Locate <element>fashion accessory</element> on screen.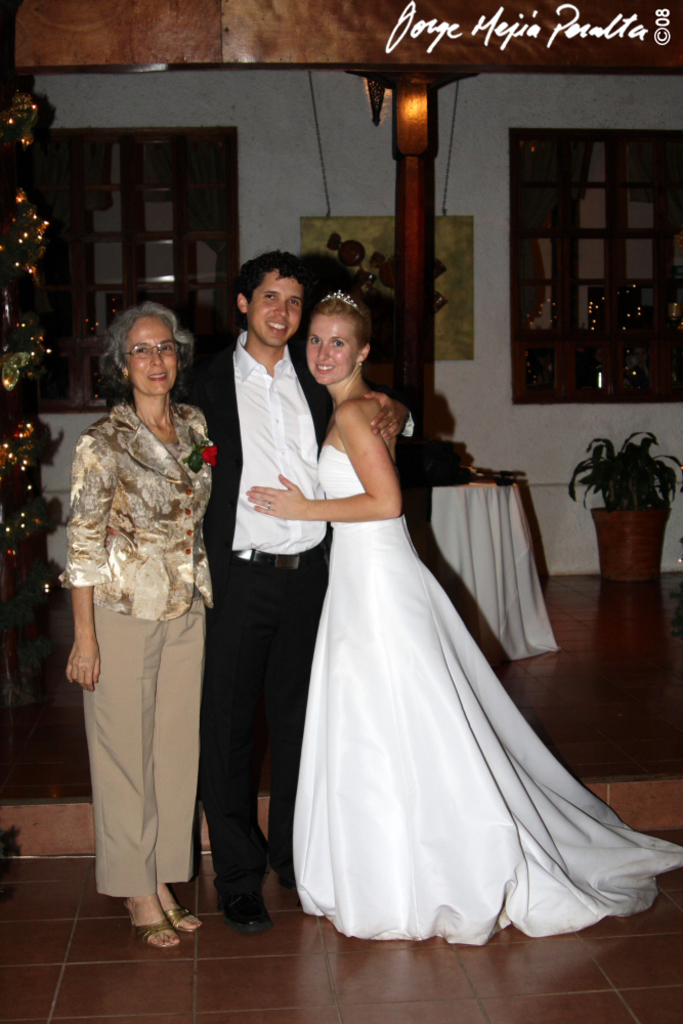
On screen at select_region(165, 901, 203, 931).
